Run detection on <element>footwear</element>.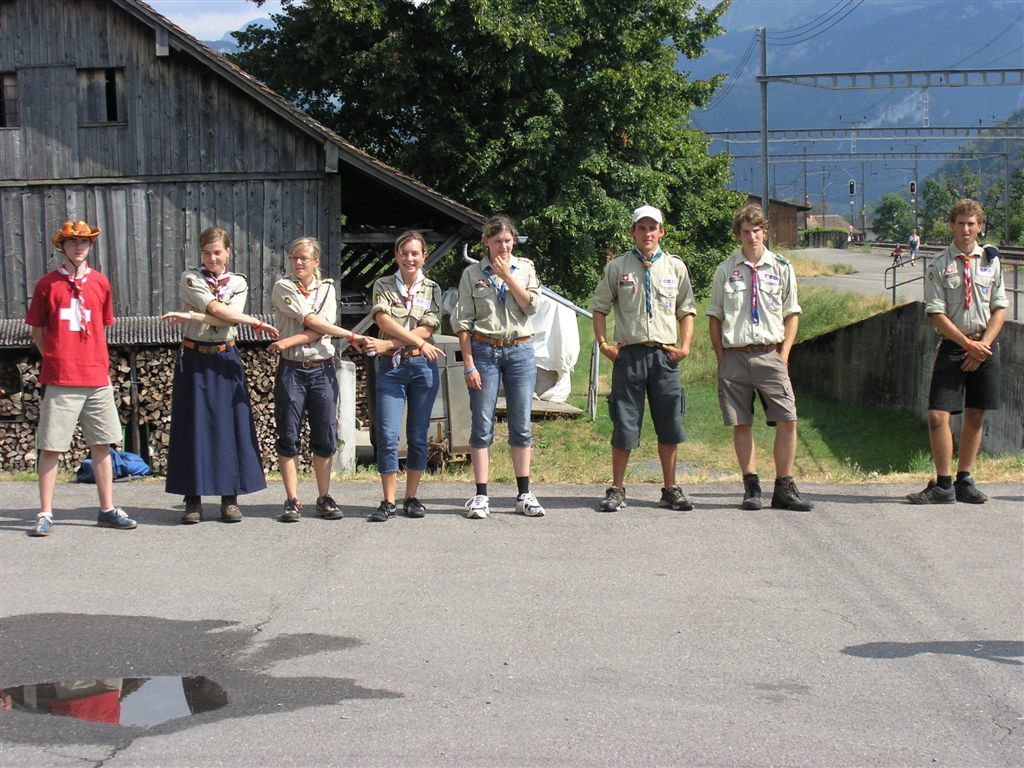
Result: region(657, 481, 694, 512).
